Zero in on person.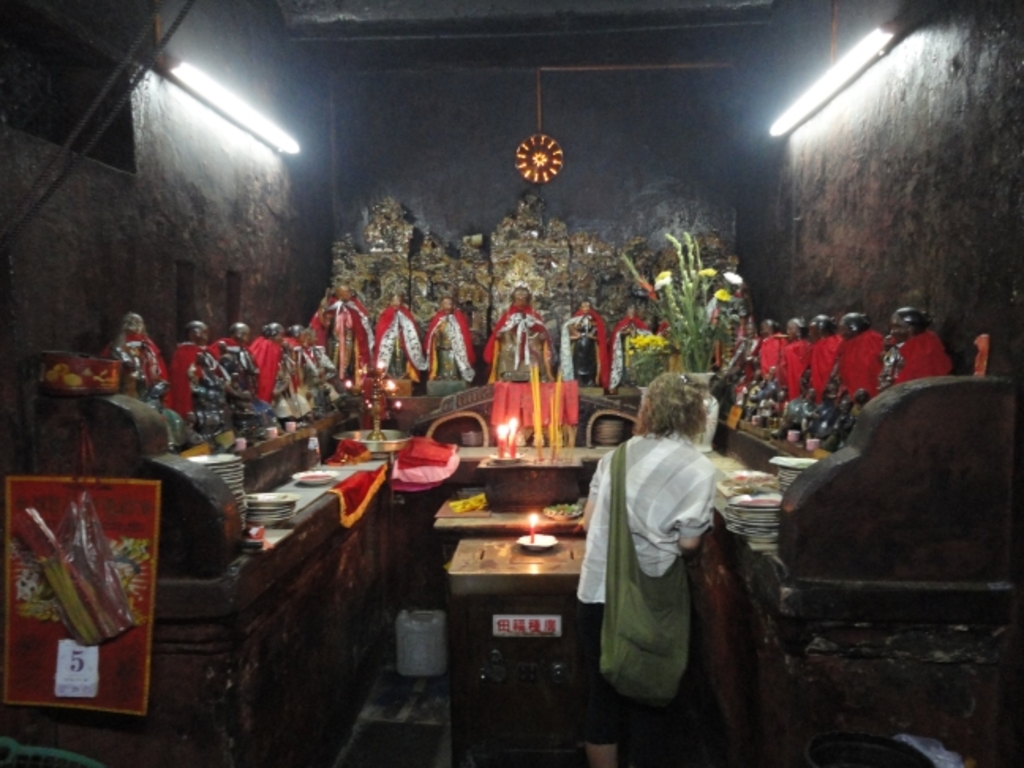
Zeroed in: (428,299,477,381).
